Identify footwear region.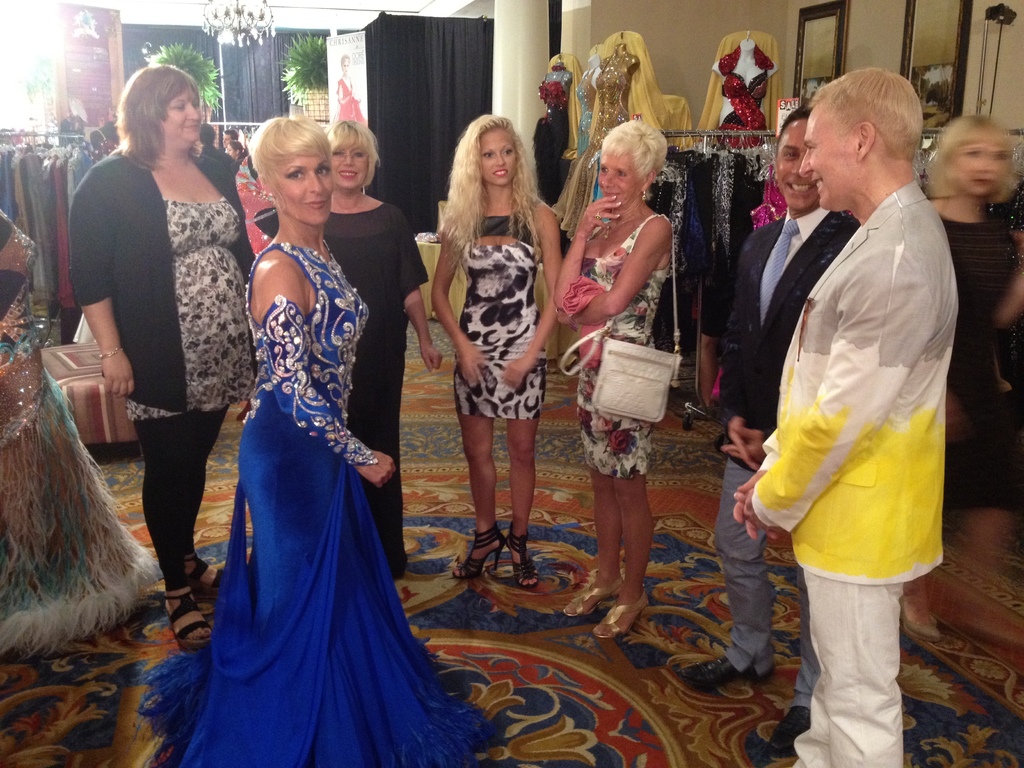
Region: [left=186, top=559, right=229, bottom=597].
